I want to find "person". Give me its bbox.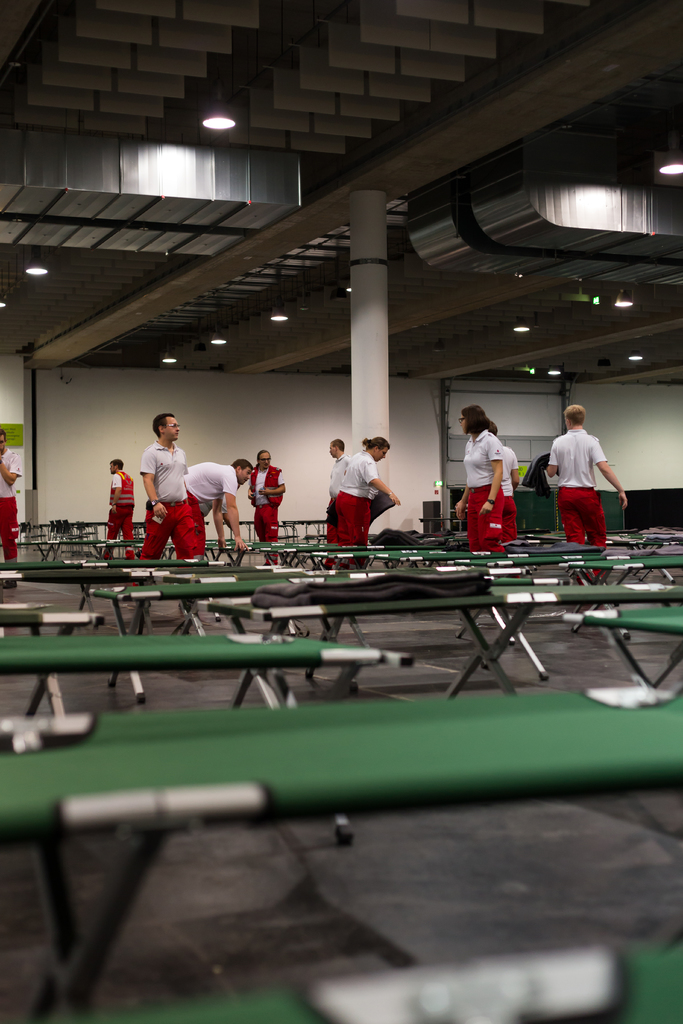
detection(548, 403, 630, 614).
